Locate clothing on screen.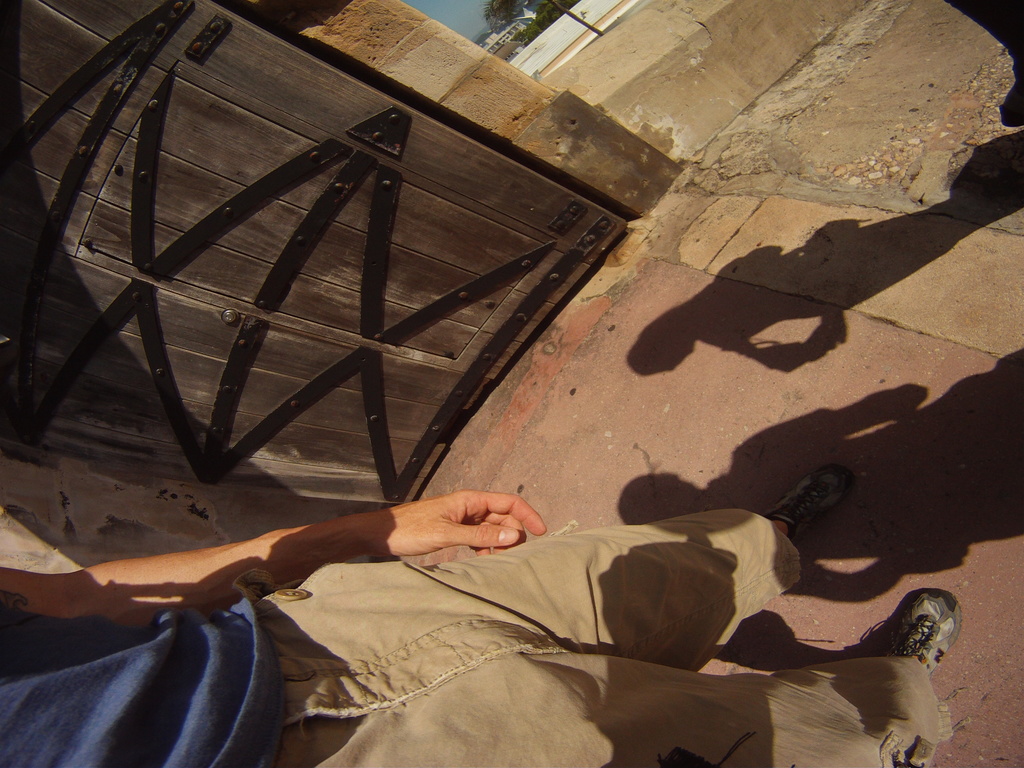
On screen at (x1=0, y1=504, x2=956, y2=767).
